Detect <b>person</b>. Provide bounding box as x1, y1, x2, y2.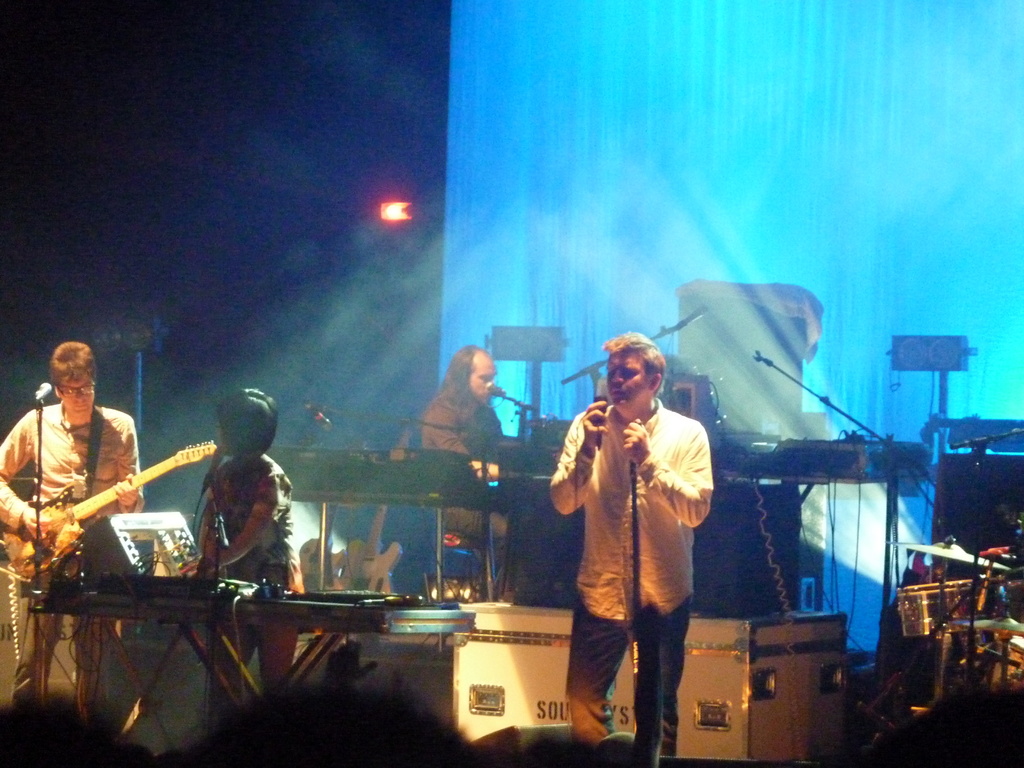
182, 385, 300, 698.
